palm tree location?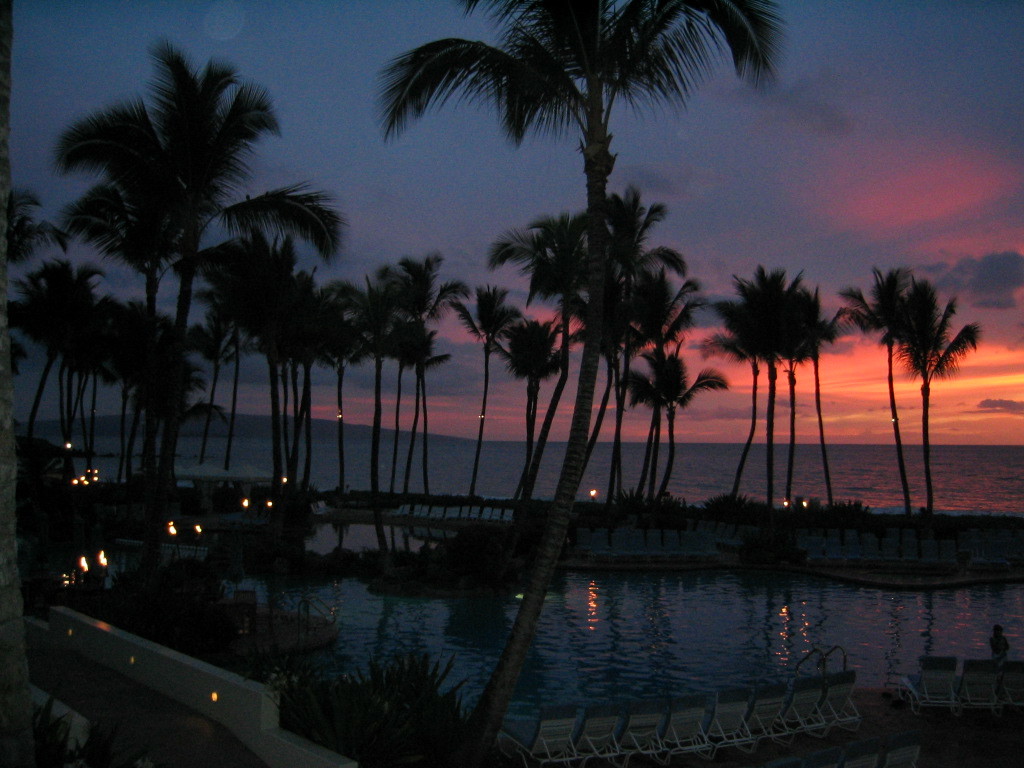
x1=214 y1=240 x2=298 y2=474
